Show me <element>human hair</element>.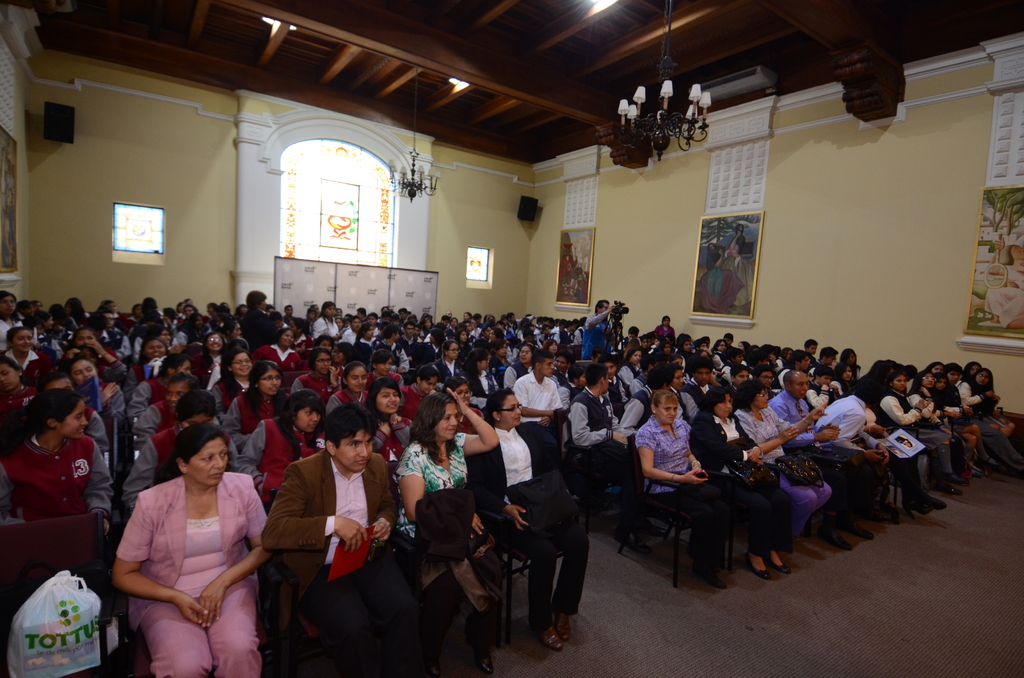
<element>human hair</element> is here: l=668, t=362, r=684, b=380.
